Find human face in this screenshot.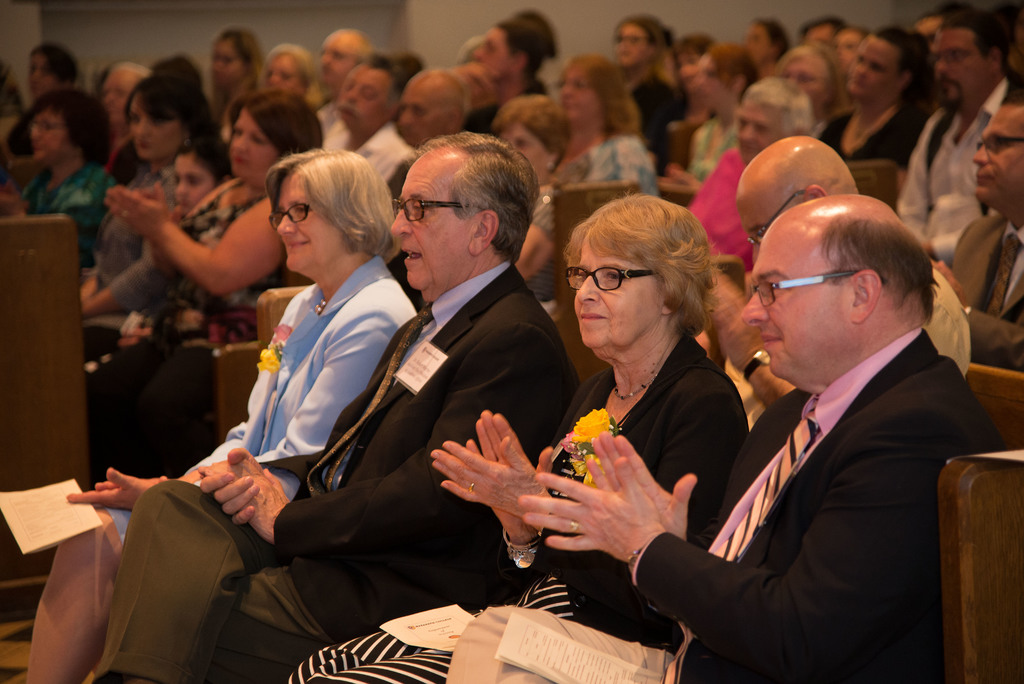
The bounding box for human face is pyautogui.locateOnScreen(737, 230, 851, 384).
